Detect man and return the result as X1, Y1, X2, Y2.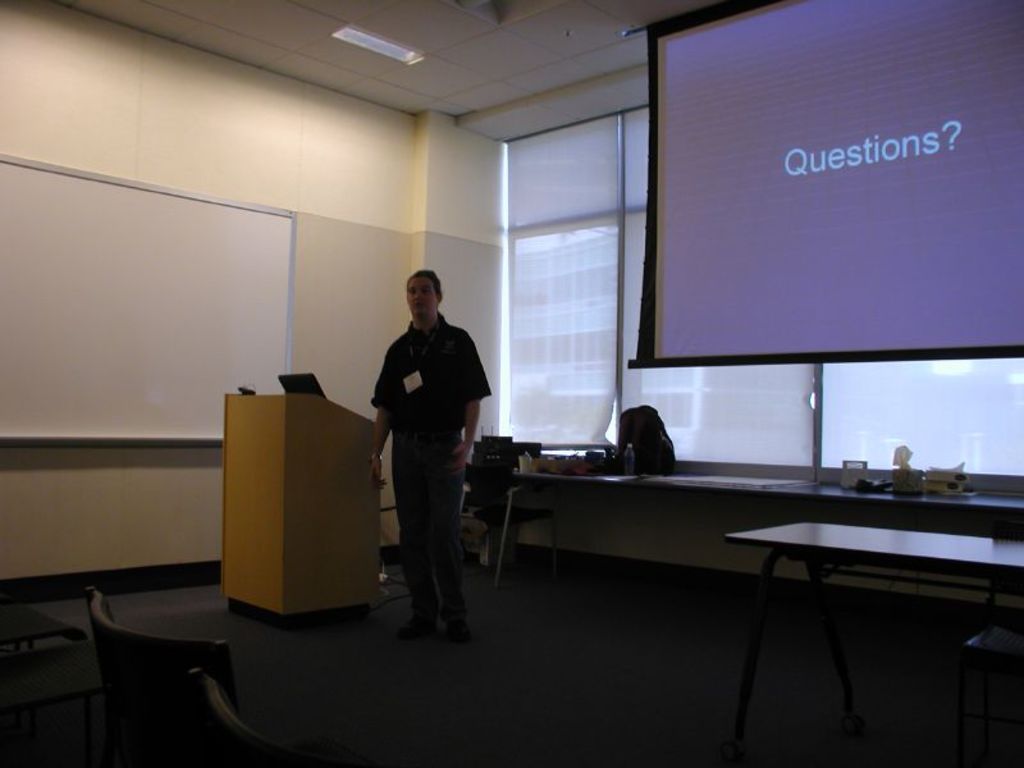
362, 275, 495, 644.
